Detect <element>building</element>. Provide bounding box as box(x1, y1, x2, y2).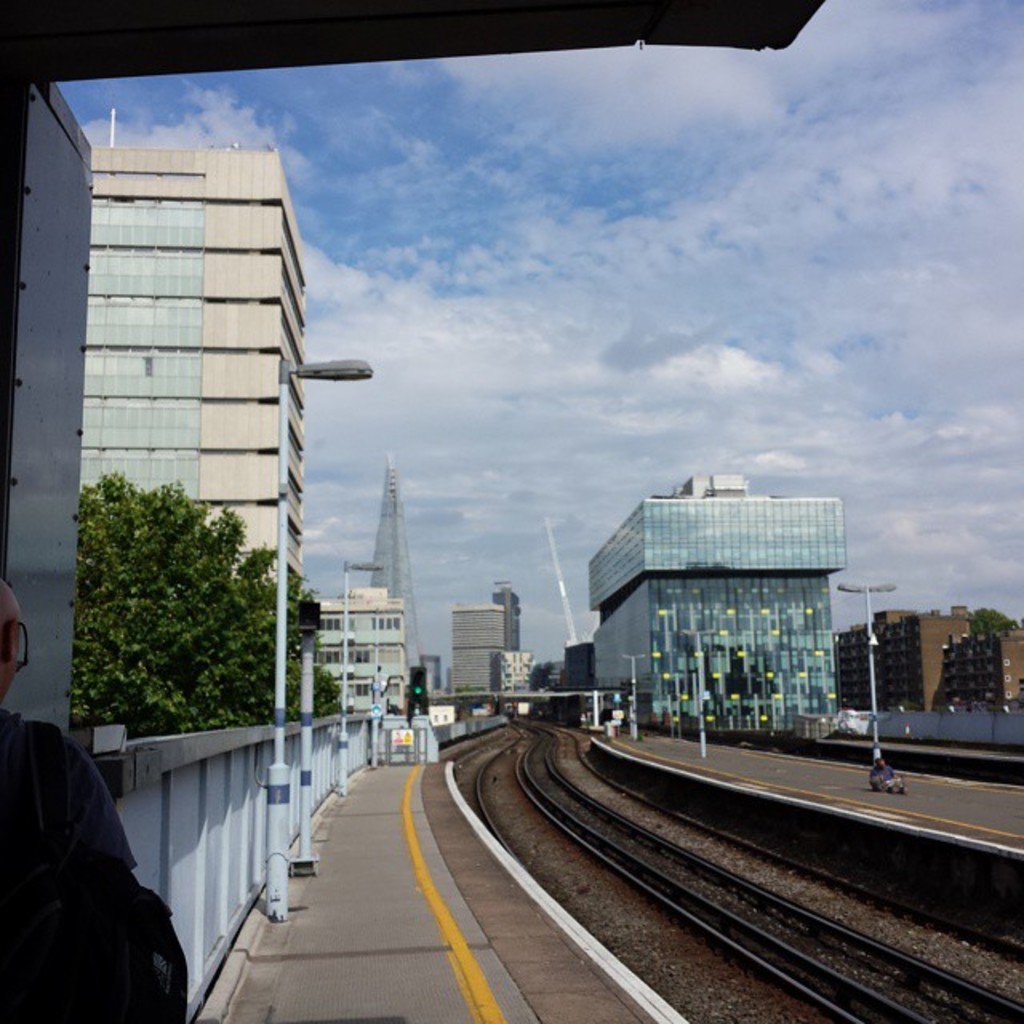
box(589, 472, 845, 730).
